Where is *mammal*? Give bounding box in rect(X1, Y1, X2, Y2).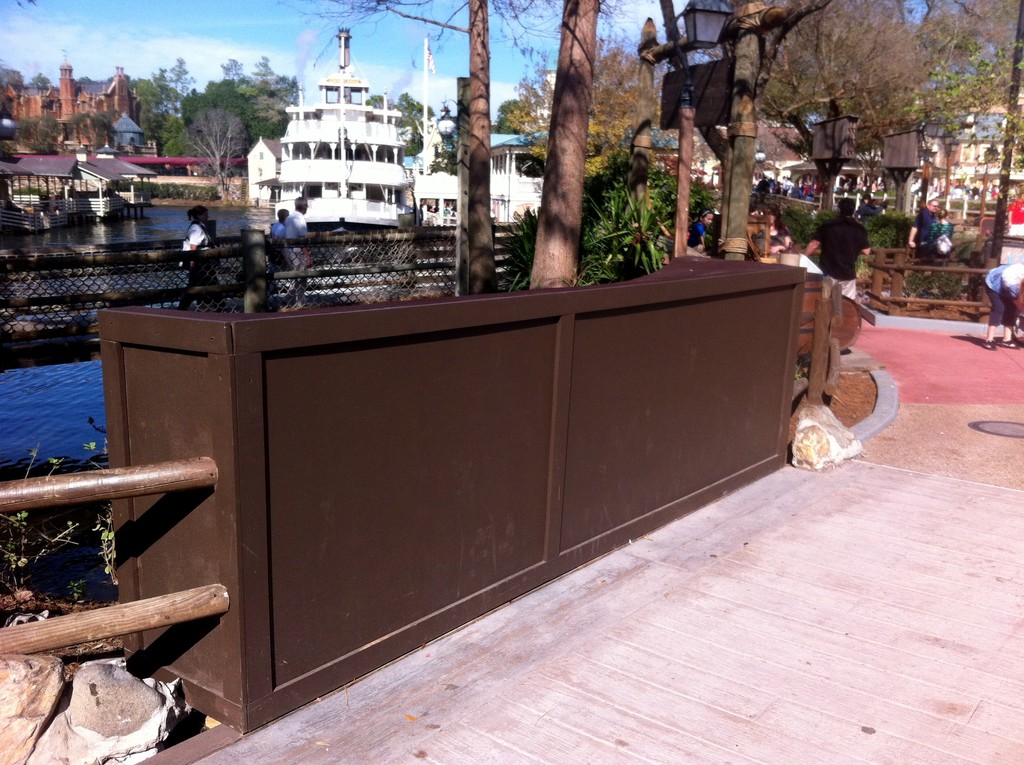
rect(984, 260, 1023, 348).
